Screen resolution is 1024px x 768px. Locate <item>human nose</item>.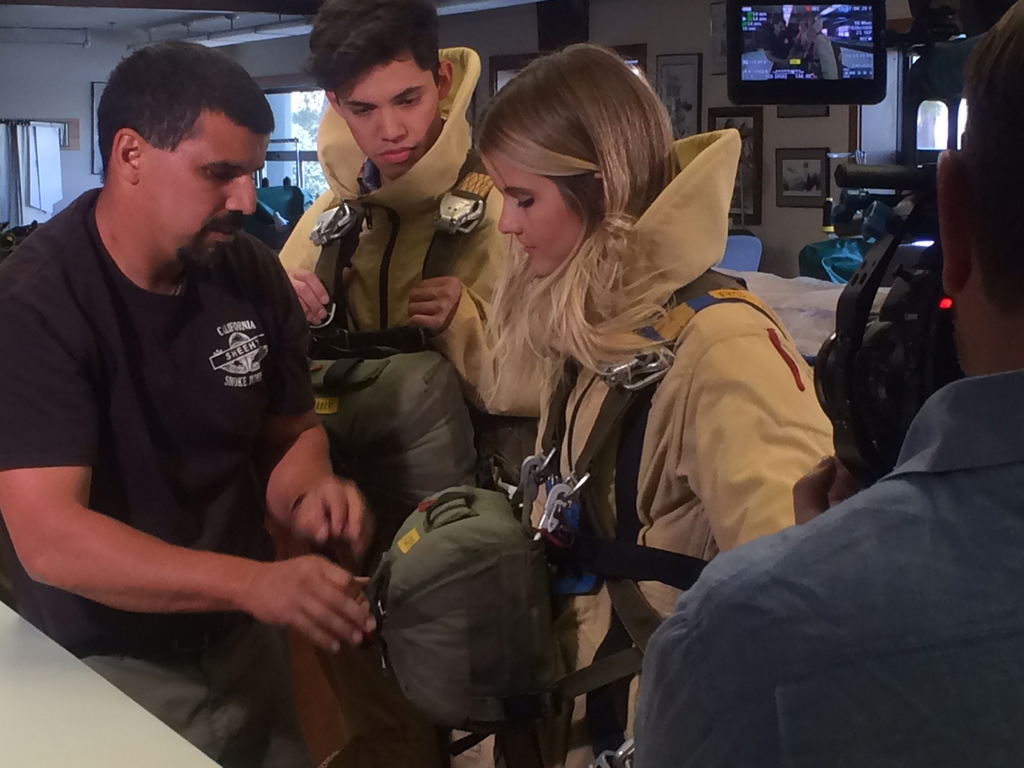
select_region(222, 175, 257, 216).
